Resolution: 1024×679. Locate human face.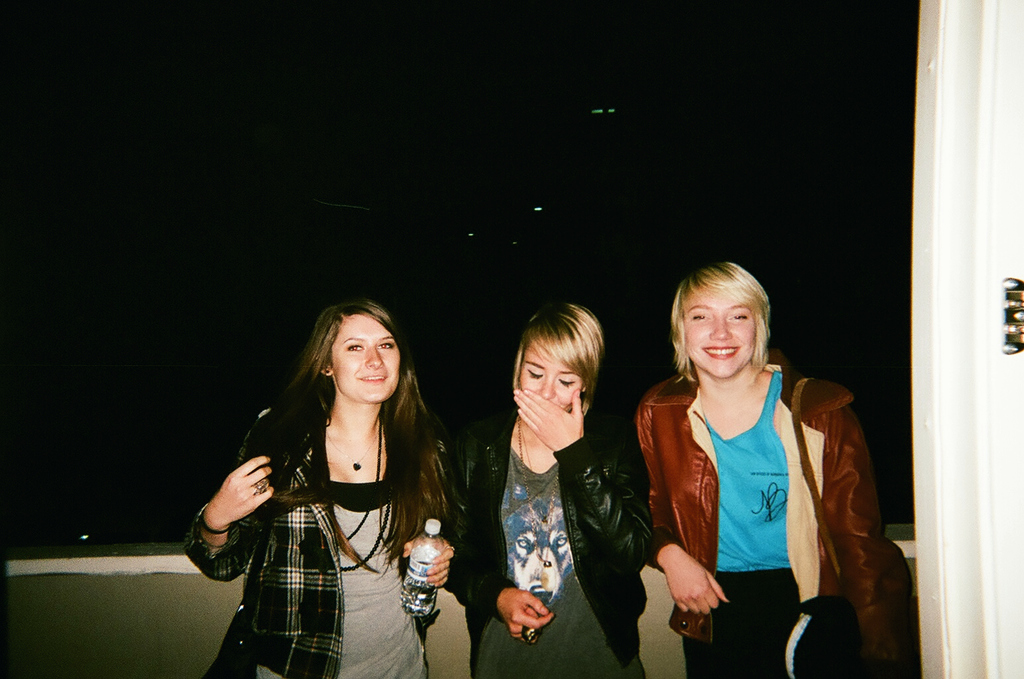
bbox=[520, 346, 593, 409].
